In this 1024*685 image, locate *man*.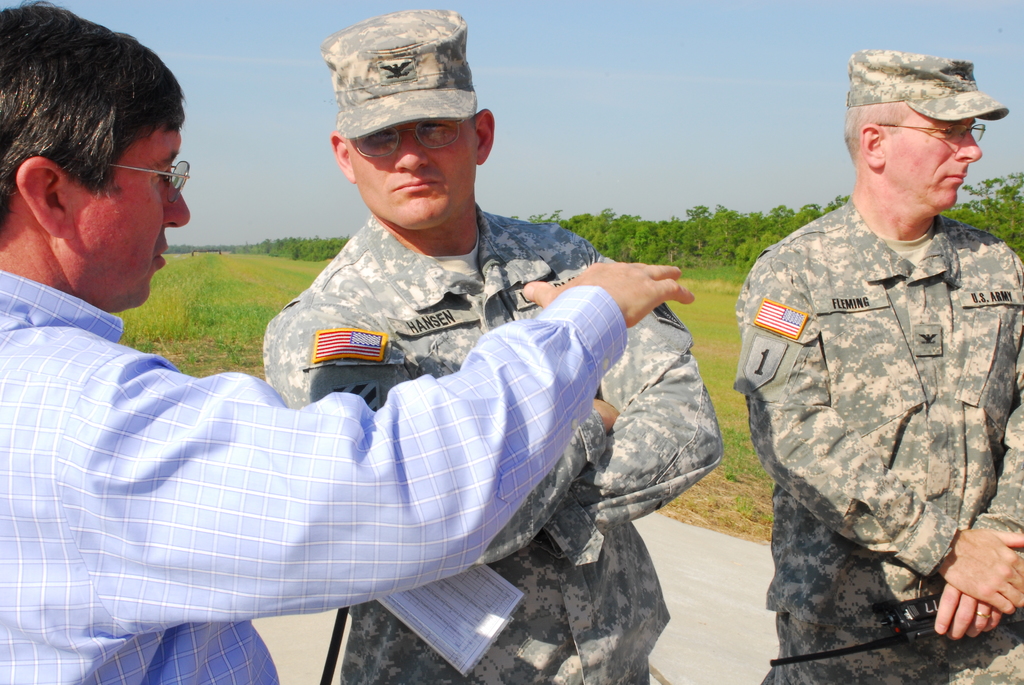
Bounding box: bbox=(726, 23, 1016, 684).
